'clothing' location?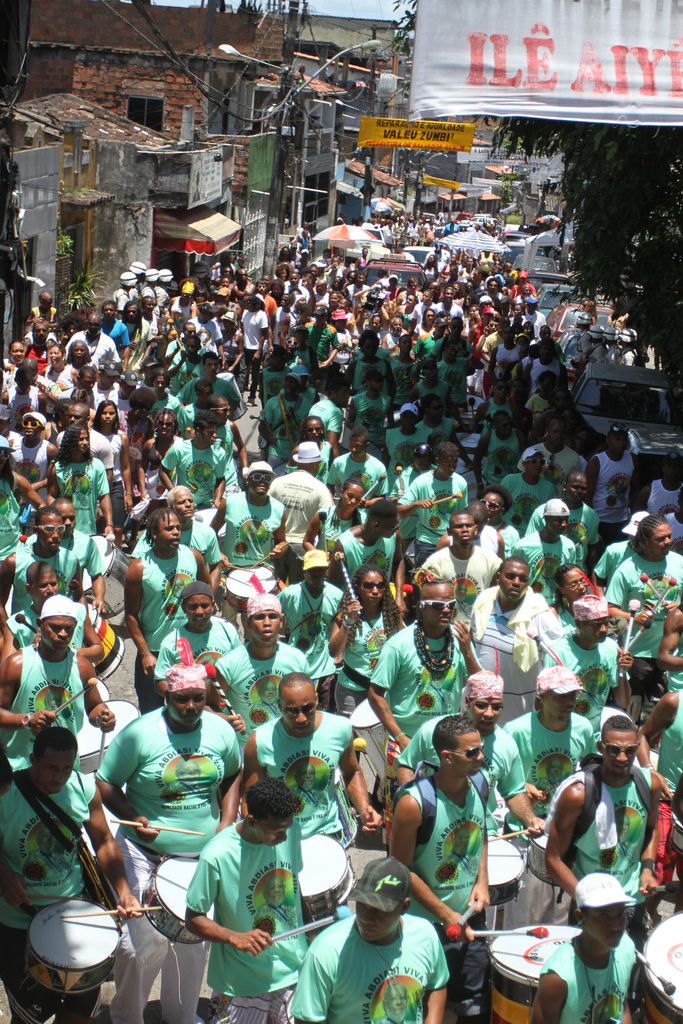
pyautogui.locateOnScreen(90, 712, 238, 1013)
